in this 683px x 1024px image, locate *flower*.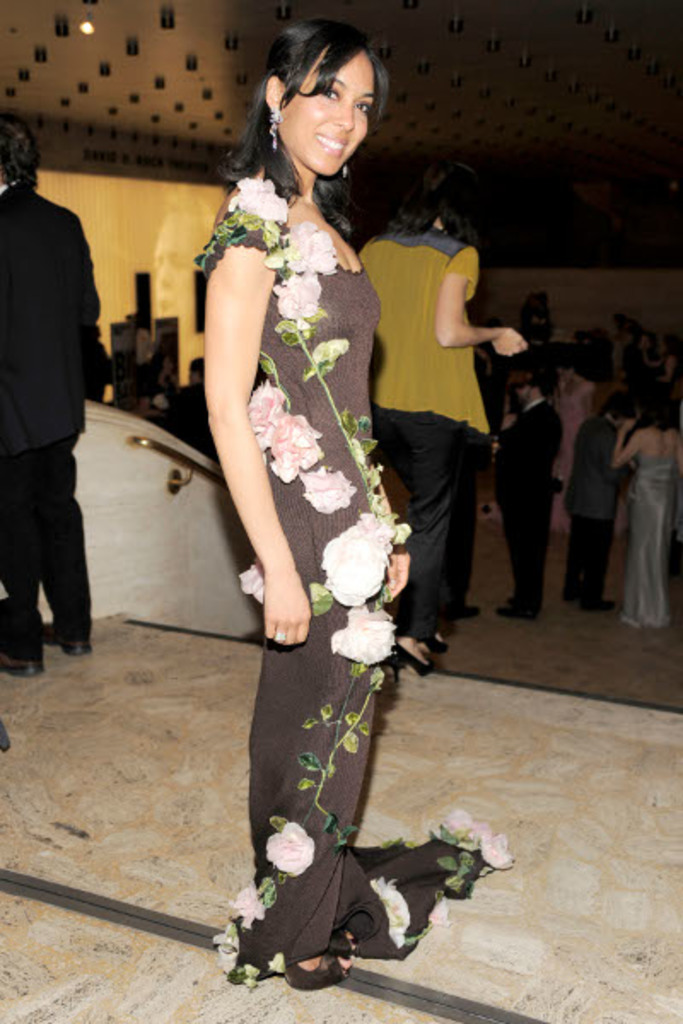
Bounding box: <region>237, 561, 261, 604</region>.
